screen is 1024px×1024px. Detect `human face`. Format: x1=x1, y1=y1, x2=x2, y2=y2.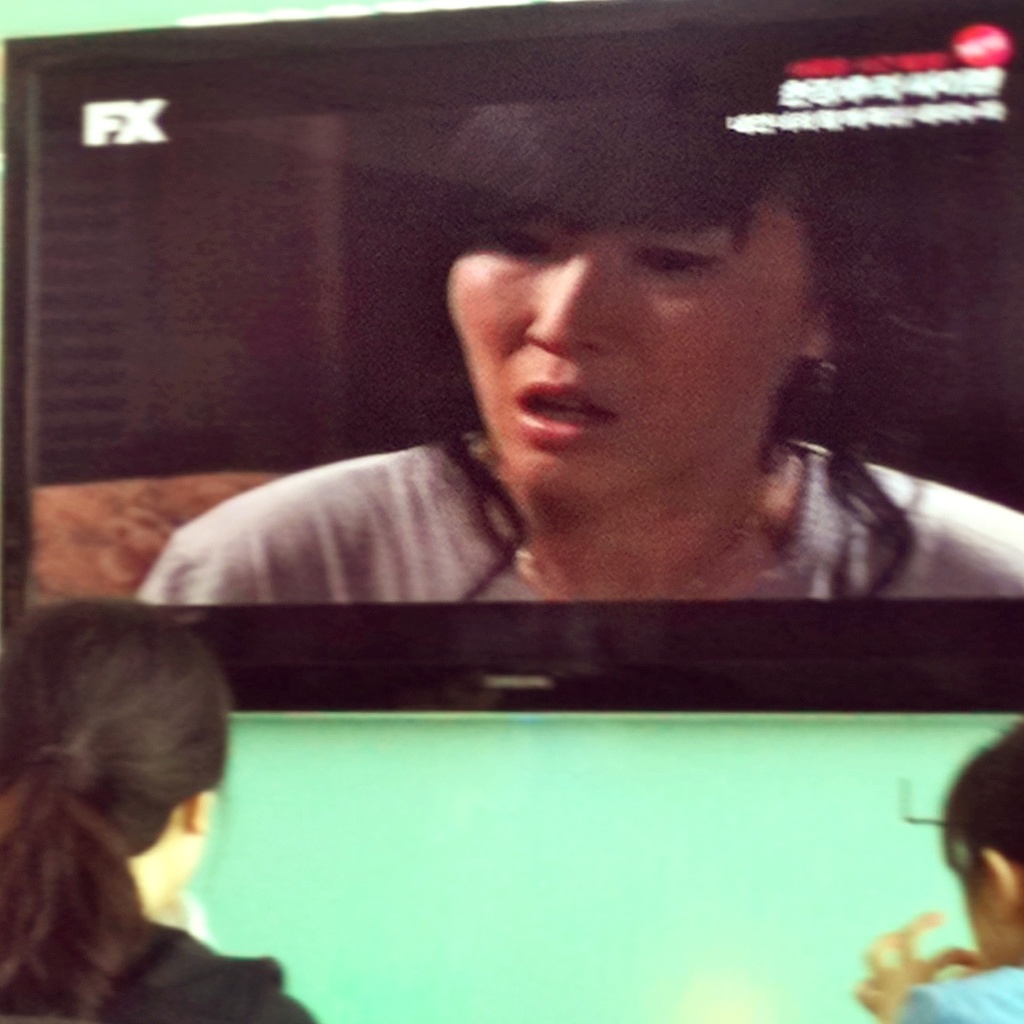
x1=436, y1=197, x2=812, y2=491.
